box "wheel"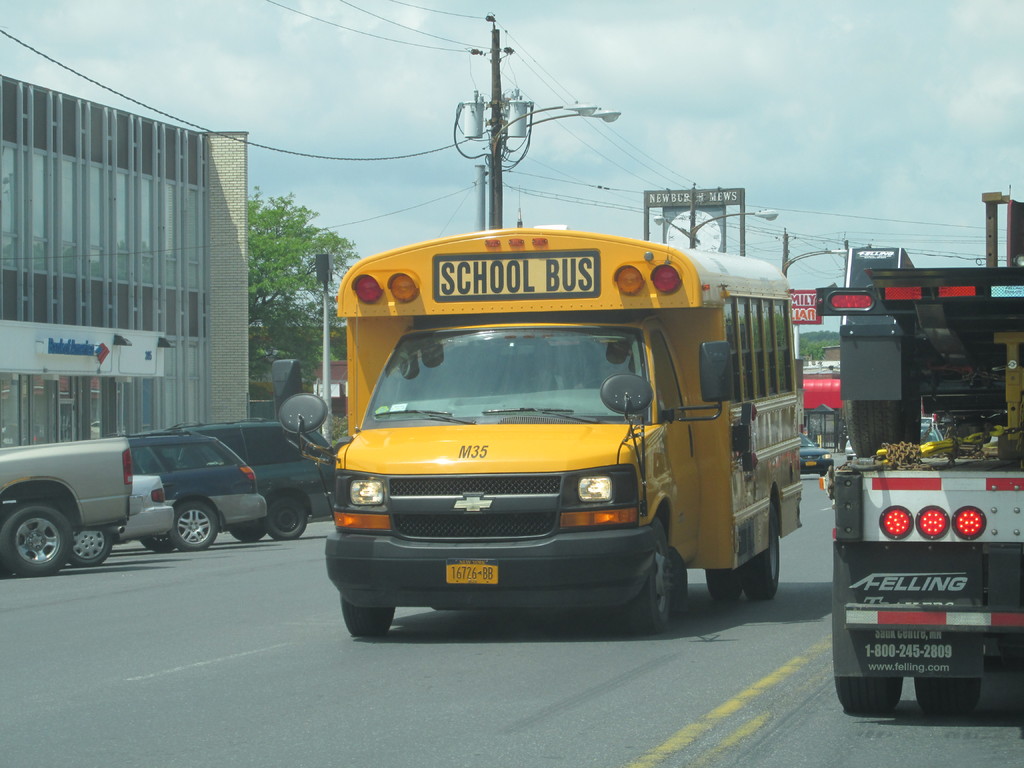
pyautogui.locateOnScreen(341, 591, 401, 641)
